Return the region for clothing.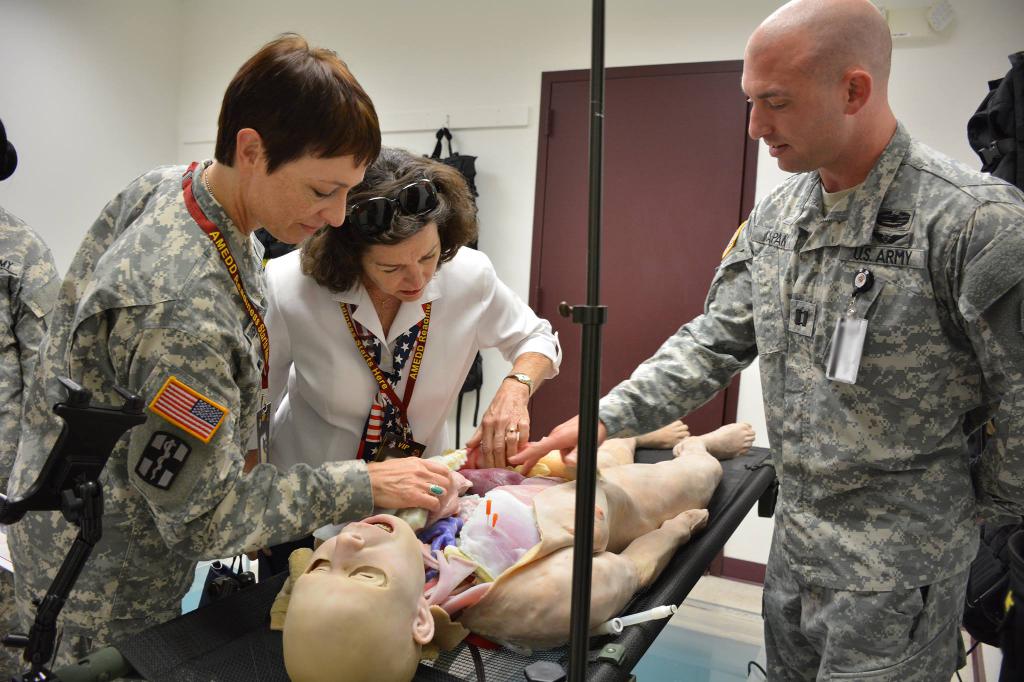
select_region(646, 97, 1023, 674).
